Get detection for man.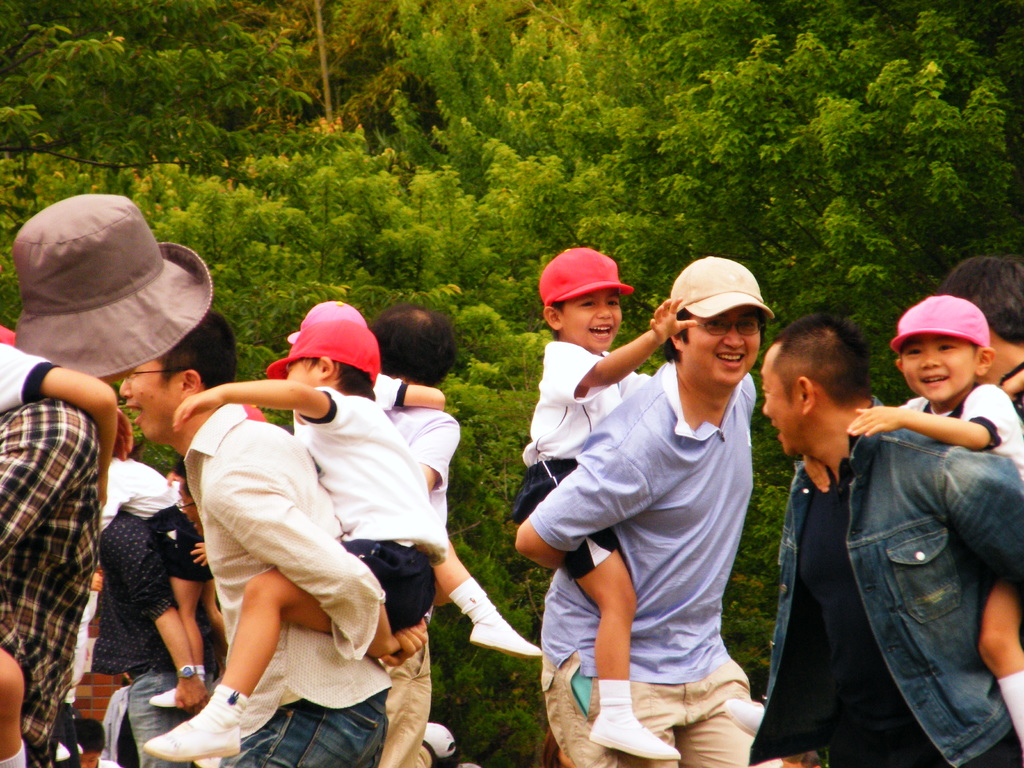
Detection: l=751, t=313, r=1023, b=767.
